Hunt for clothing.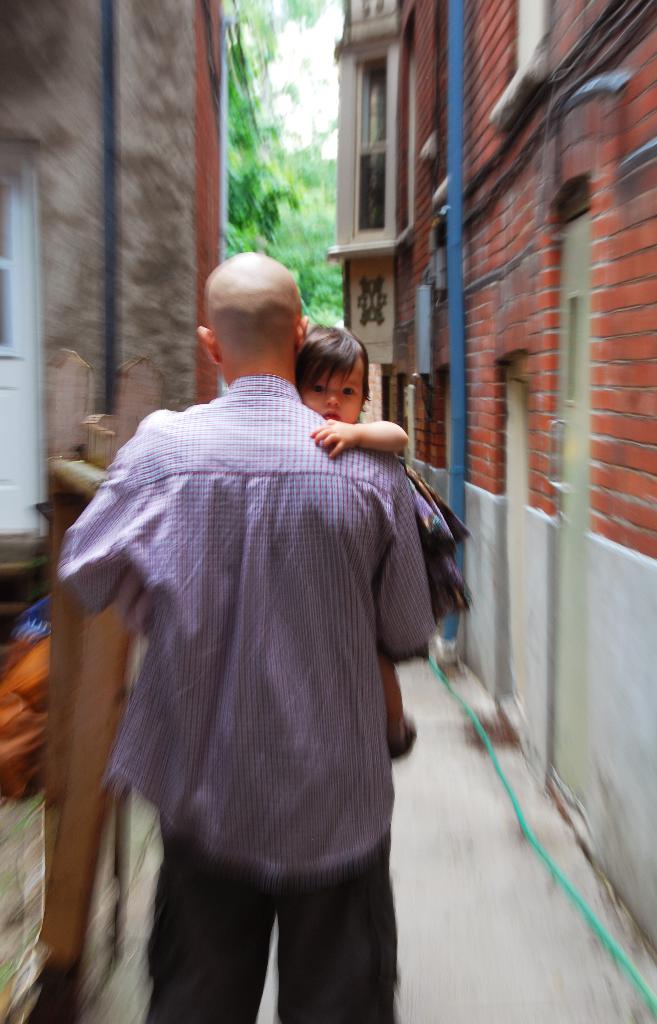
Hunted down at bbox(59, 335, 445, 982).
